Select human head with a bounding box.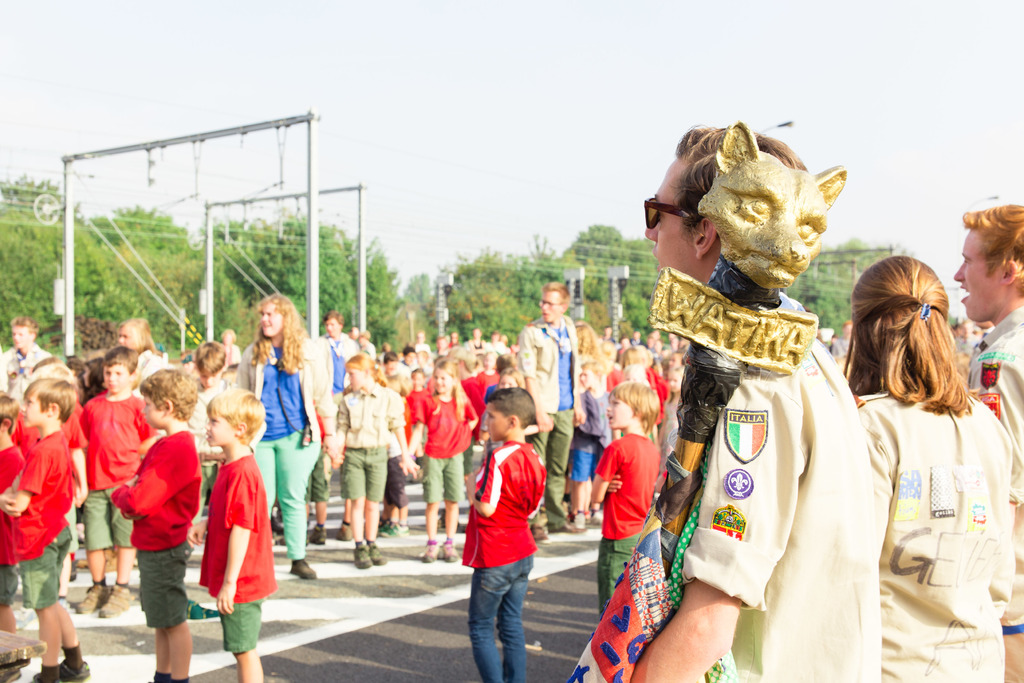
<region>952, 201, 1023, 320</region>.
